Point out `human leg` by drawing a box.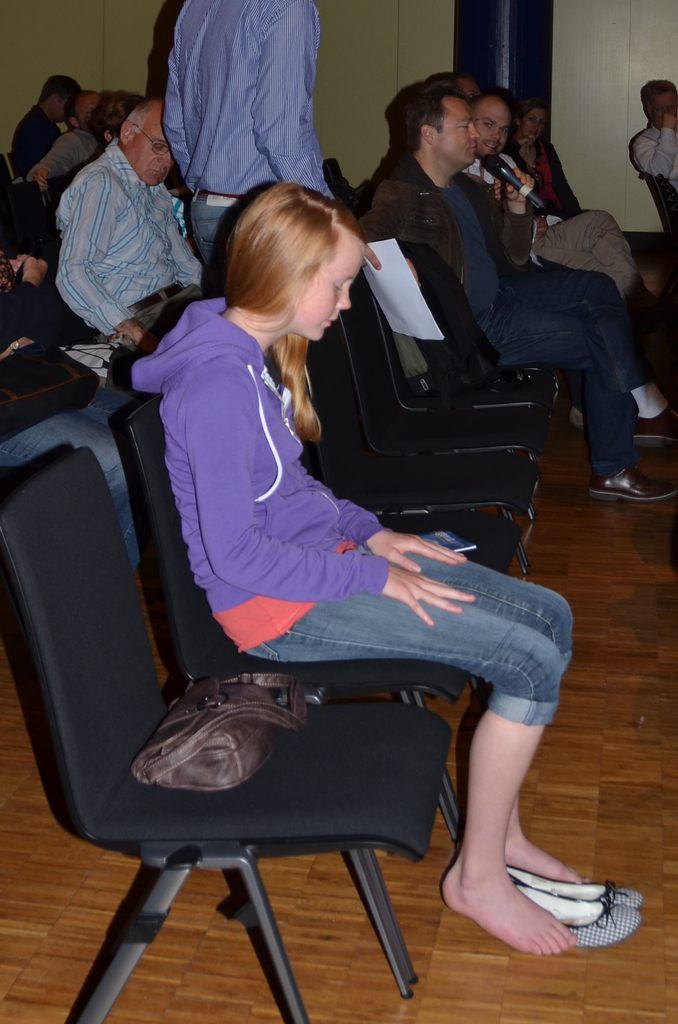
485:262:675:500.
